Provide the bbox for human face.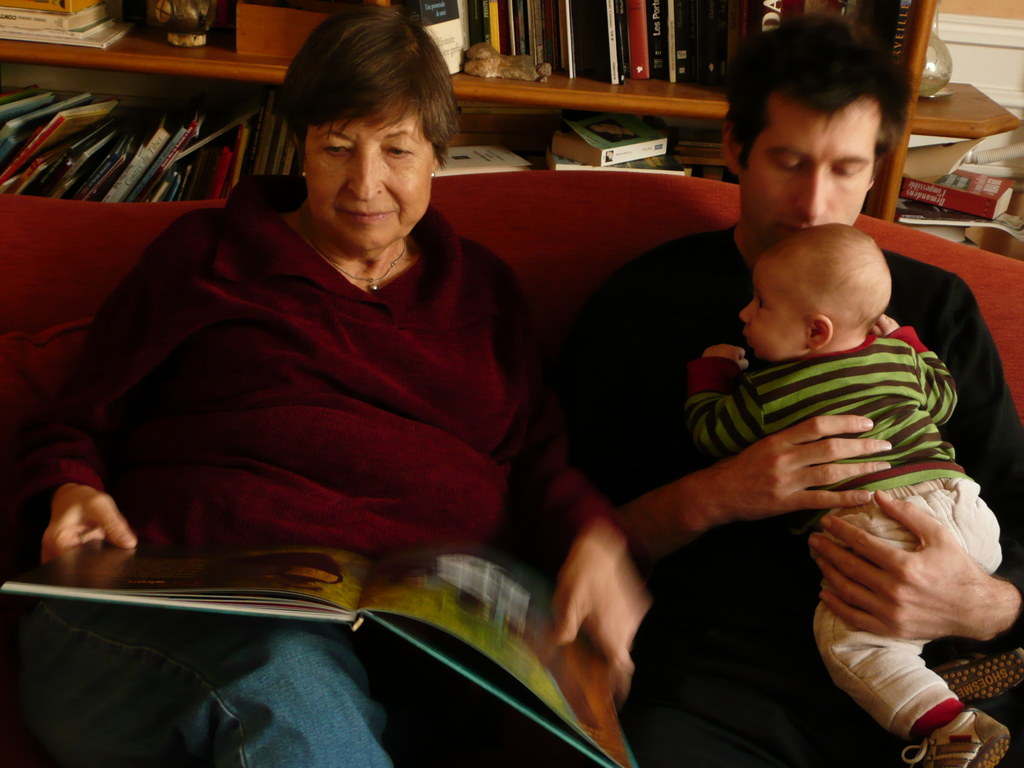
<bbox>743, 111, 877, 239</bbox>.
